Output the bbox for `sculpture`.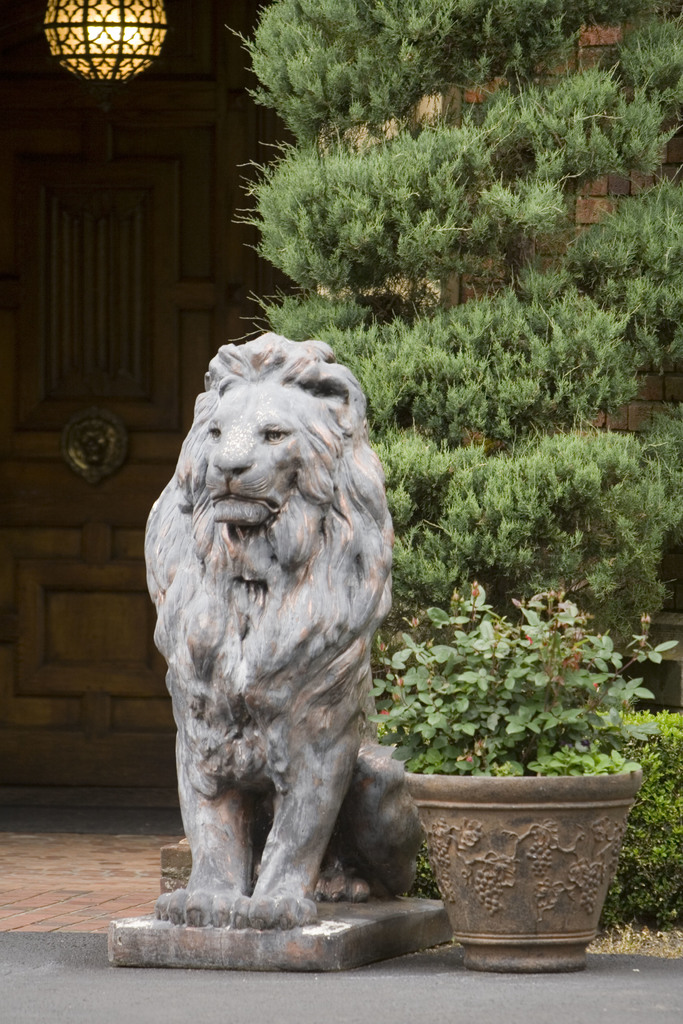
(106, 328, 458, 960).
